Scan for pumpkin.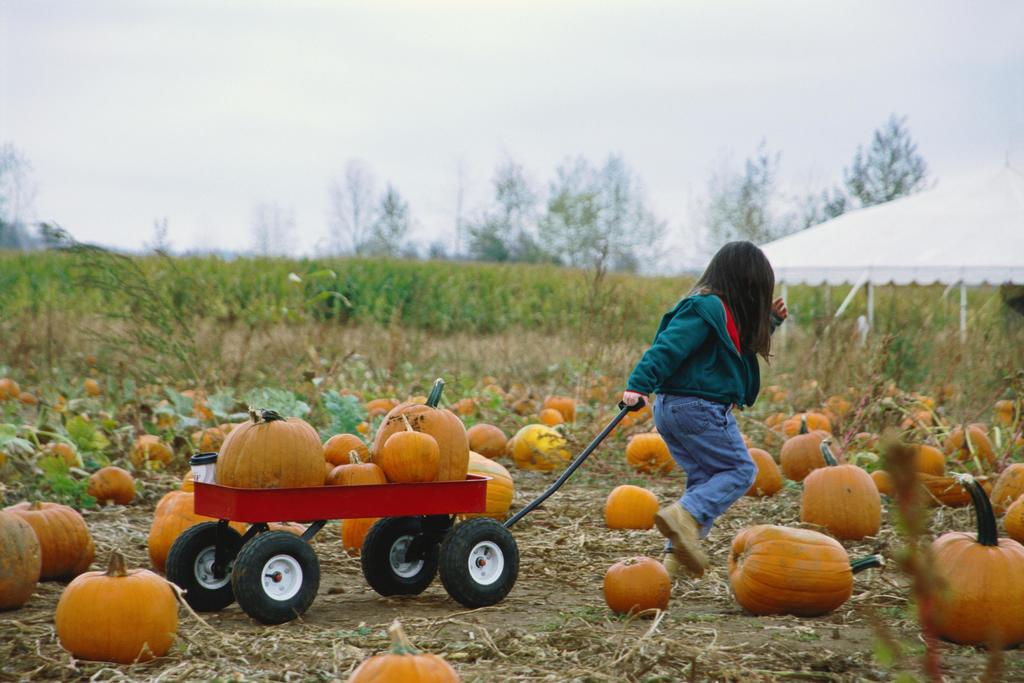
Scan result: [531,409,566,431].
